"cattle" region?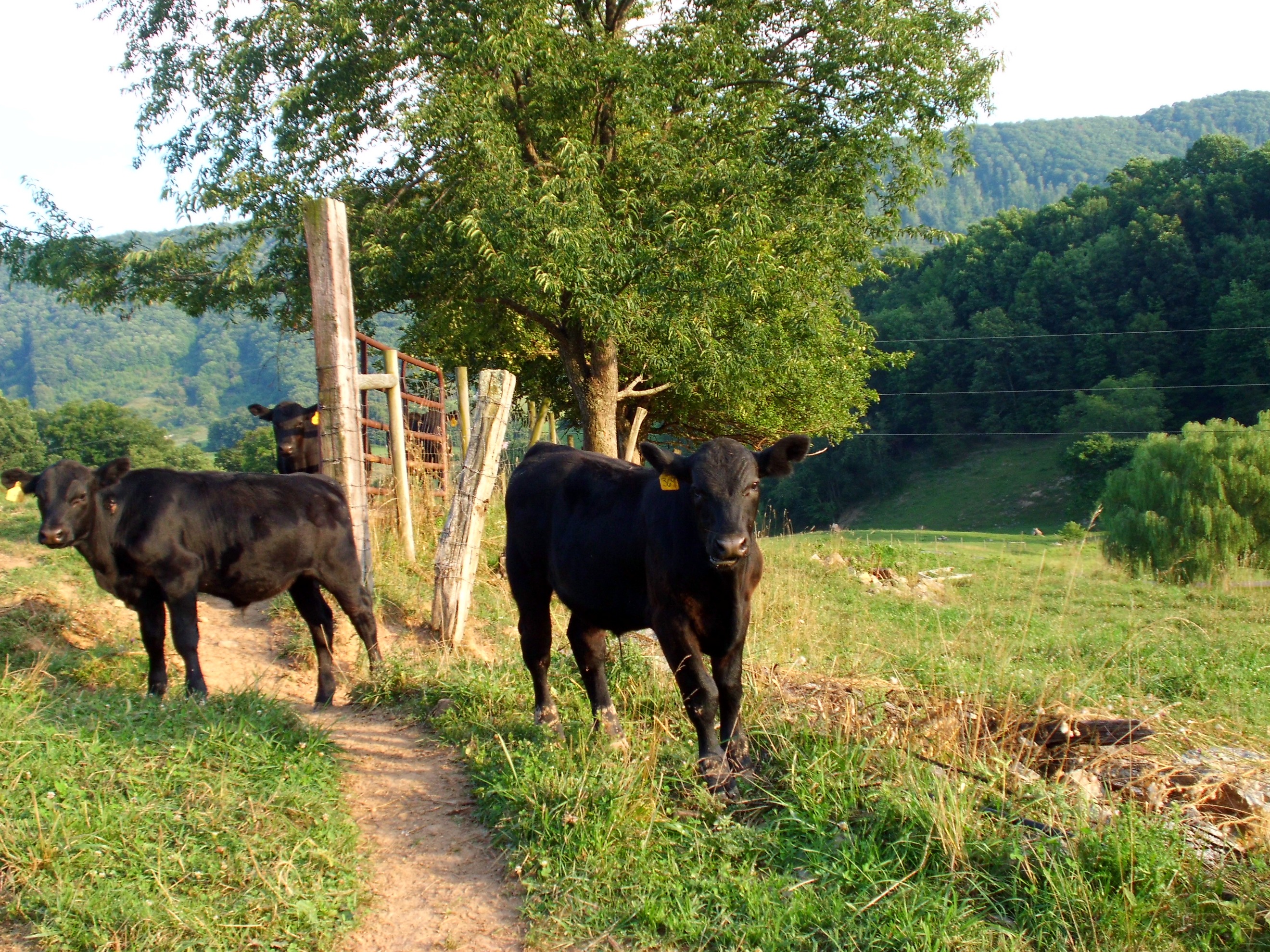
[x1=191, y1=191, x2=221, y2=231]
